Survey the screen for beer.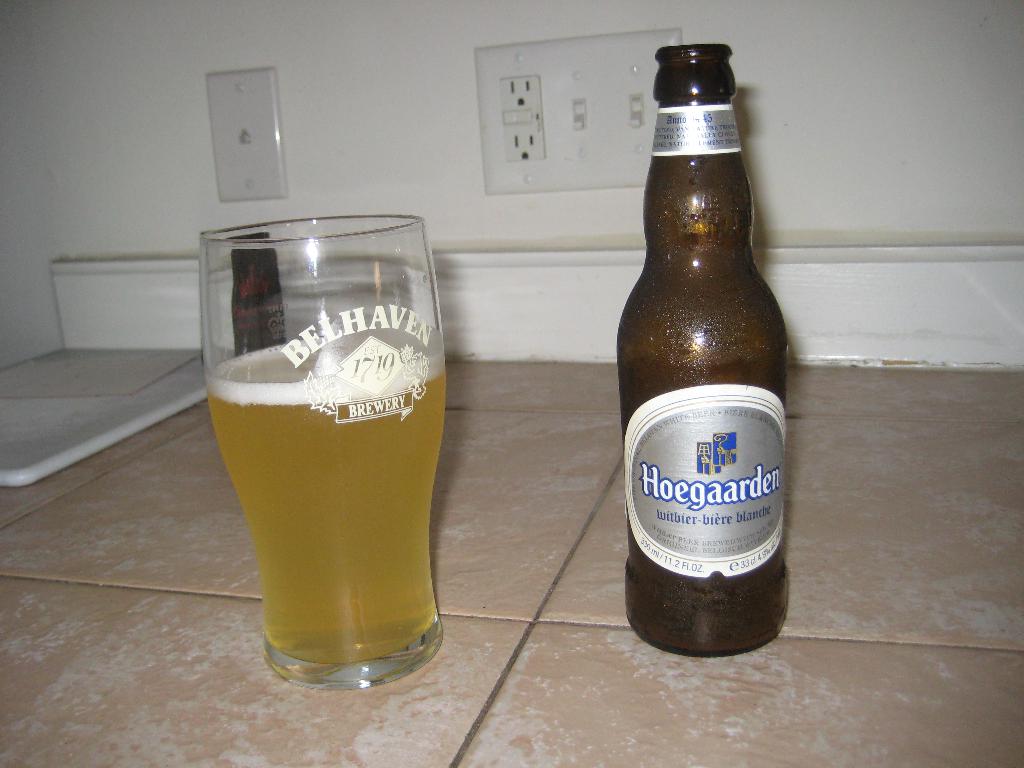
Survey found: [left=210, top=339, right=452, bottom=666].
